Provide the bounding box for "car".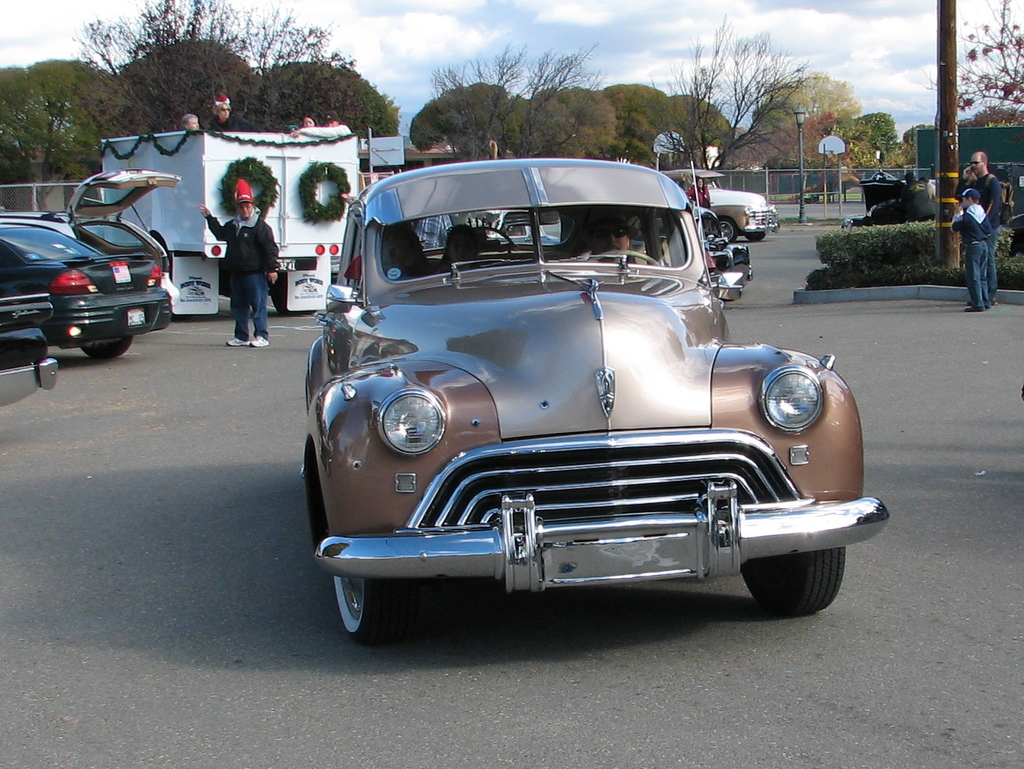
{"left": 664, "top": 170, "right": 778, "bottom": 244}.
